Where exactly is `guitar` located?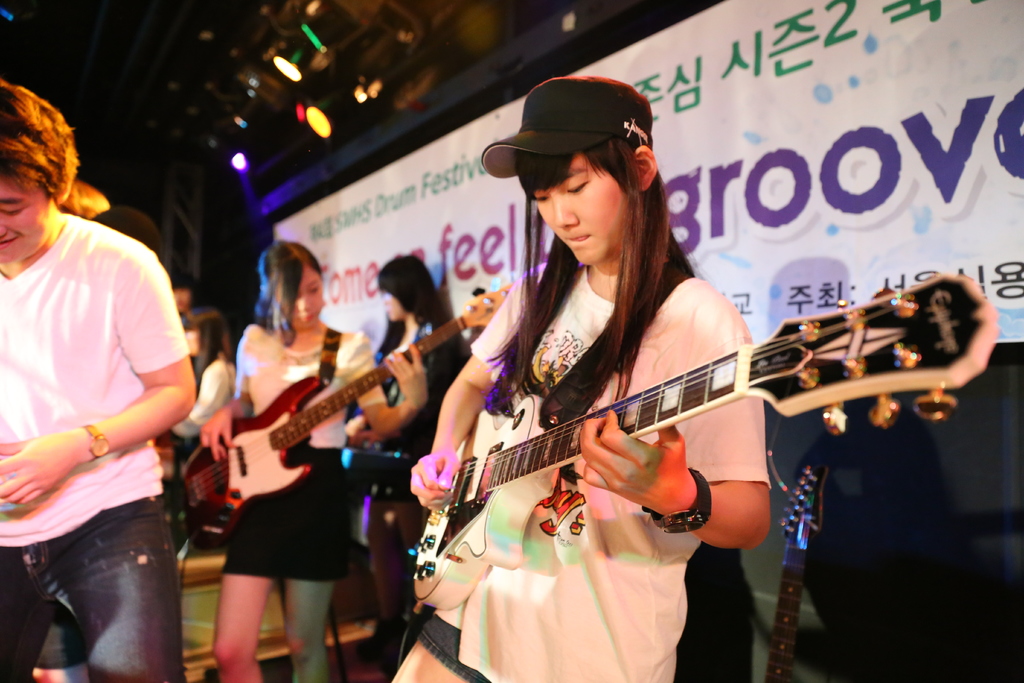
Its bounding box is (406, 287, 988, 577).
